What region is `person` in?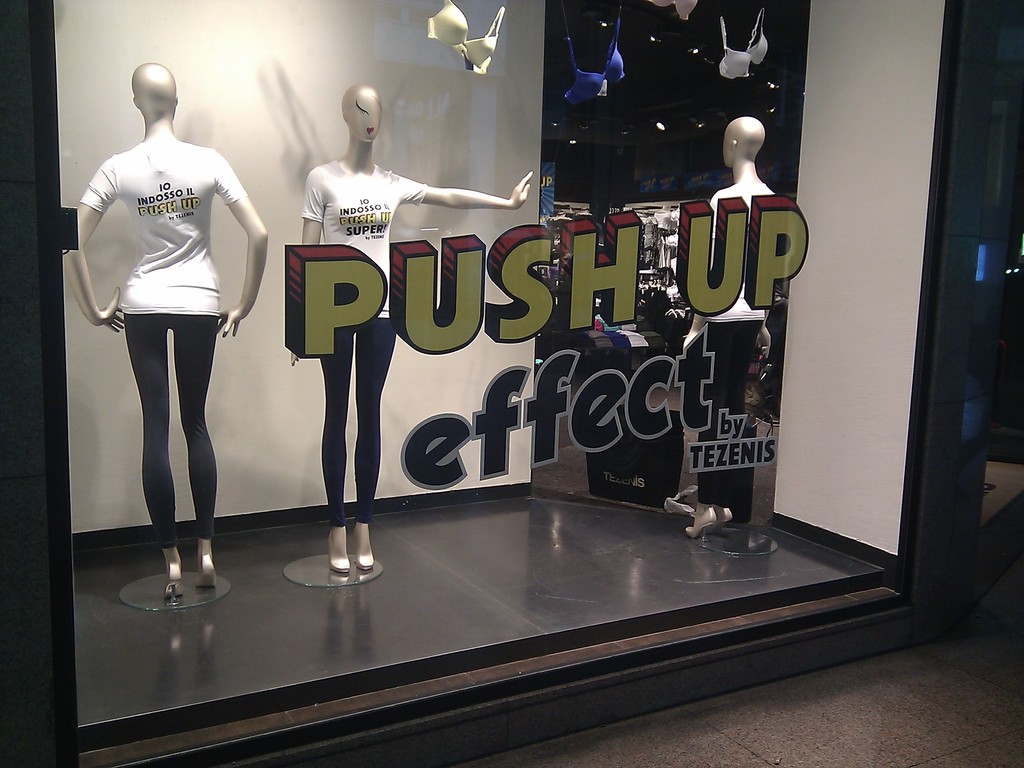
<box>282,78,534,569</box>.
